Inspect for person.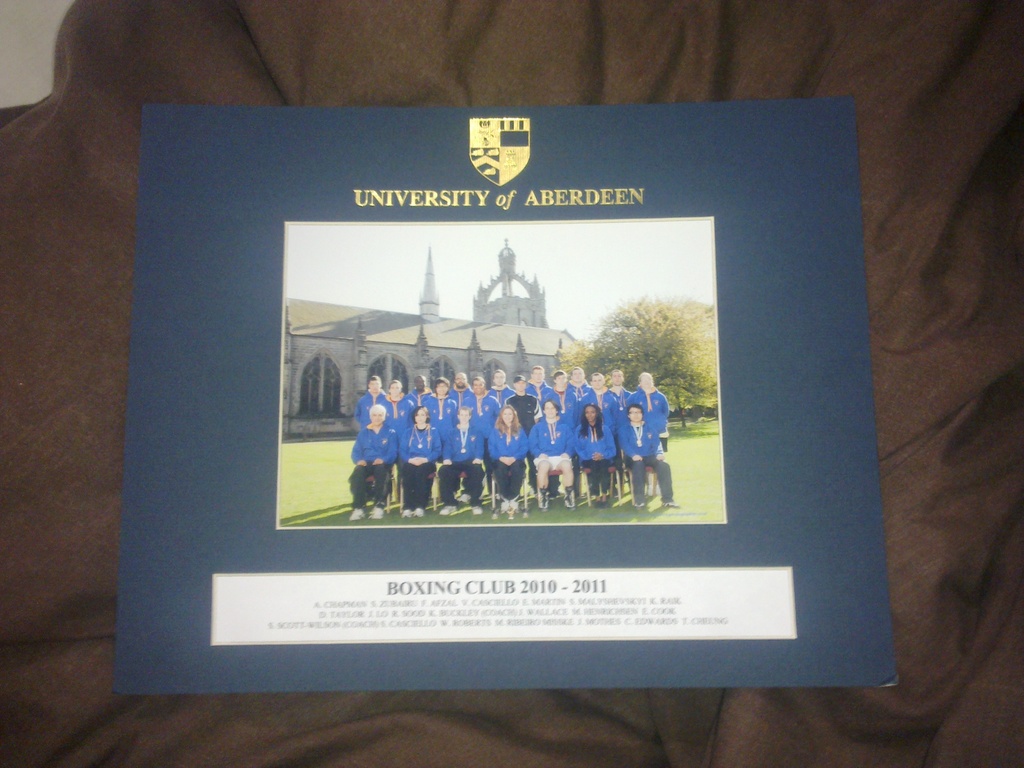
Inspection: (left=588, top=369, right=604, bottom=423).
